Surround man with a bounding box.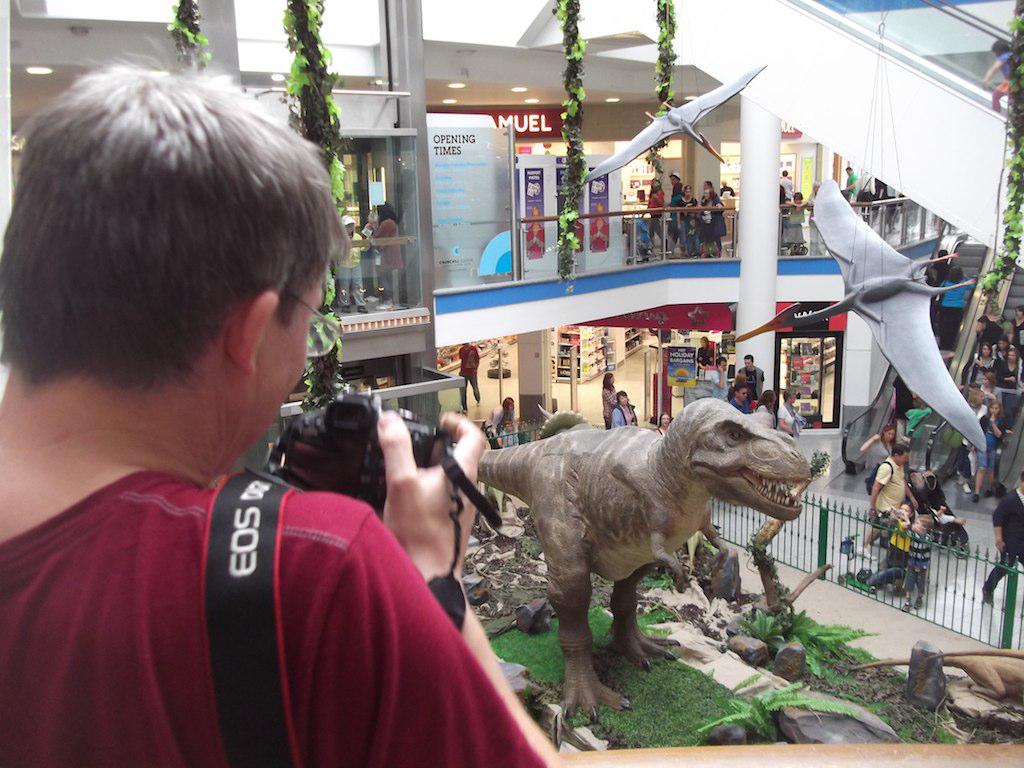
detection(979, 471, 1023, 608).
